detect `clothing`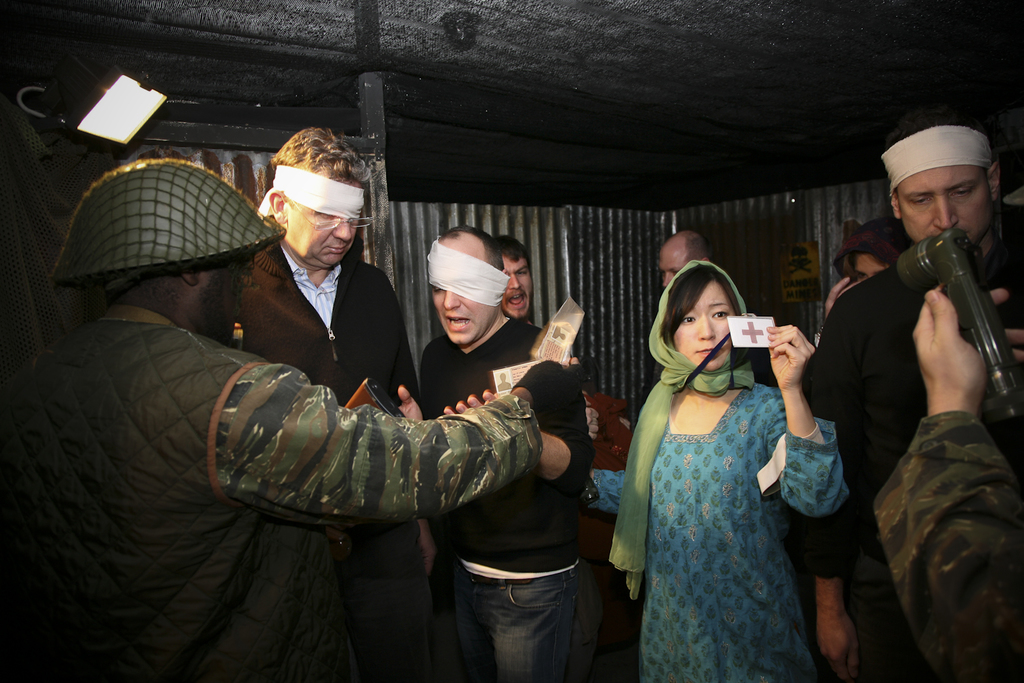
0,306,552,682
